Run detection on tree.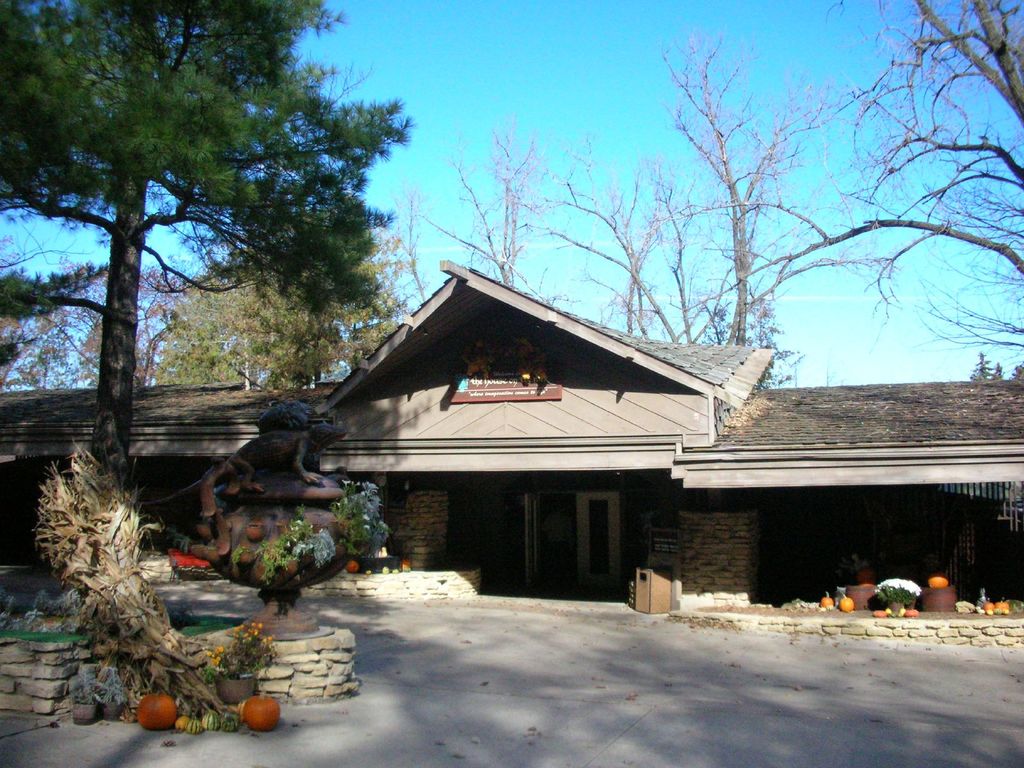
Result: x1=0 y1=0 x2=418 y2=478.
